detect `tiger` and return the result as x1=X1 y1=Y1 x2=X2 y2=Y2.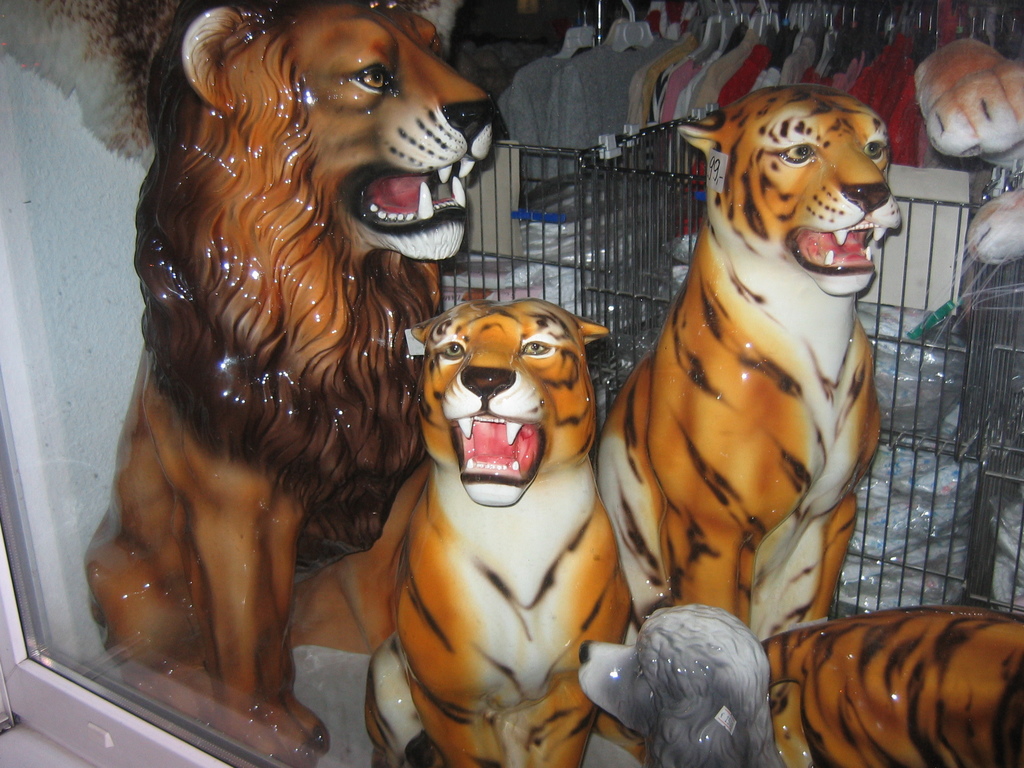
x1=765 y1=602 x2=1023 y2=767.
